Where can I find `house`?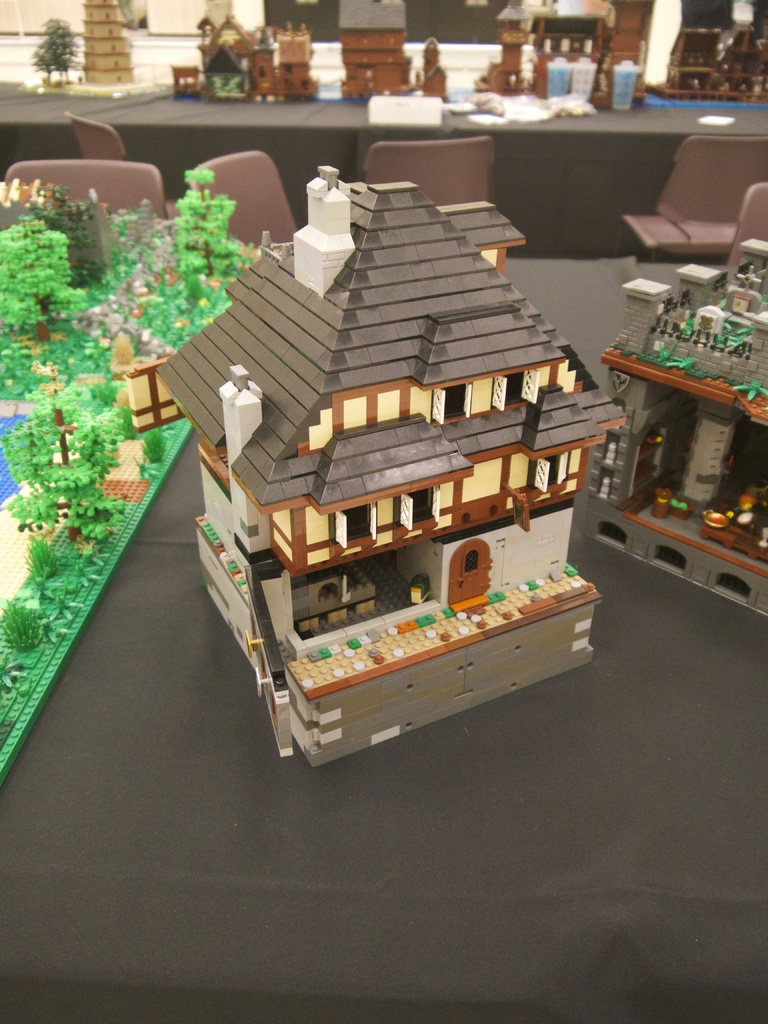
You can find it at crop(138, 134, 672, 714).
